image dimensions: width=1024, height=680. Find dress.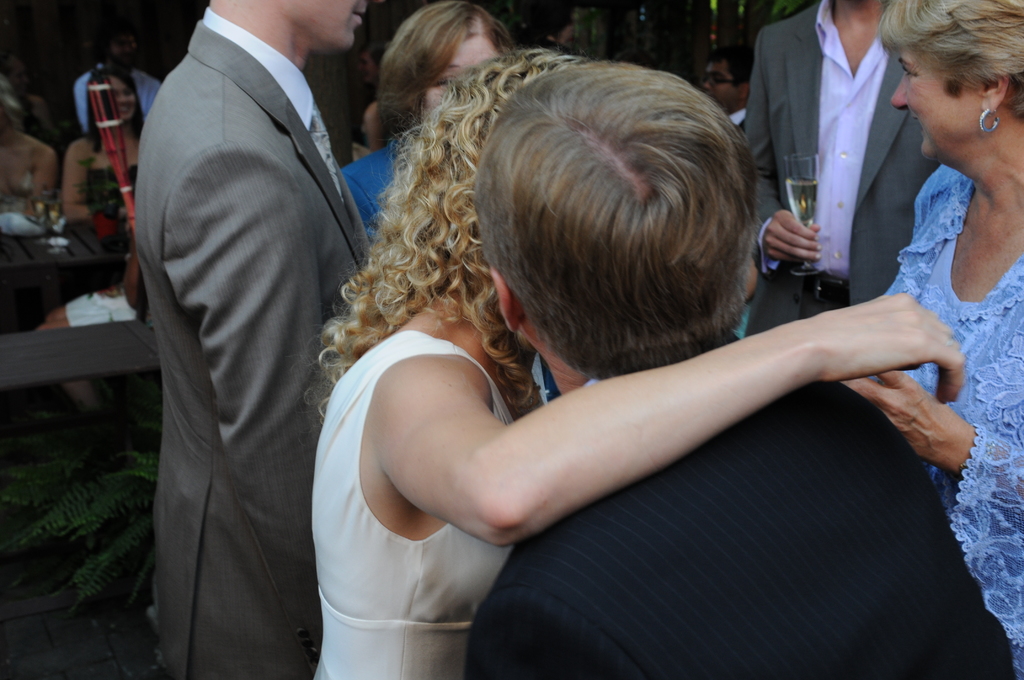
box(881, 154, 1023, 667).
